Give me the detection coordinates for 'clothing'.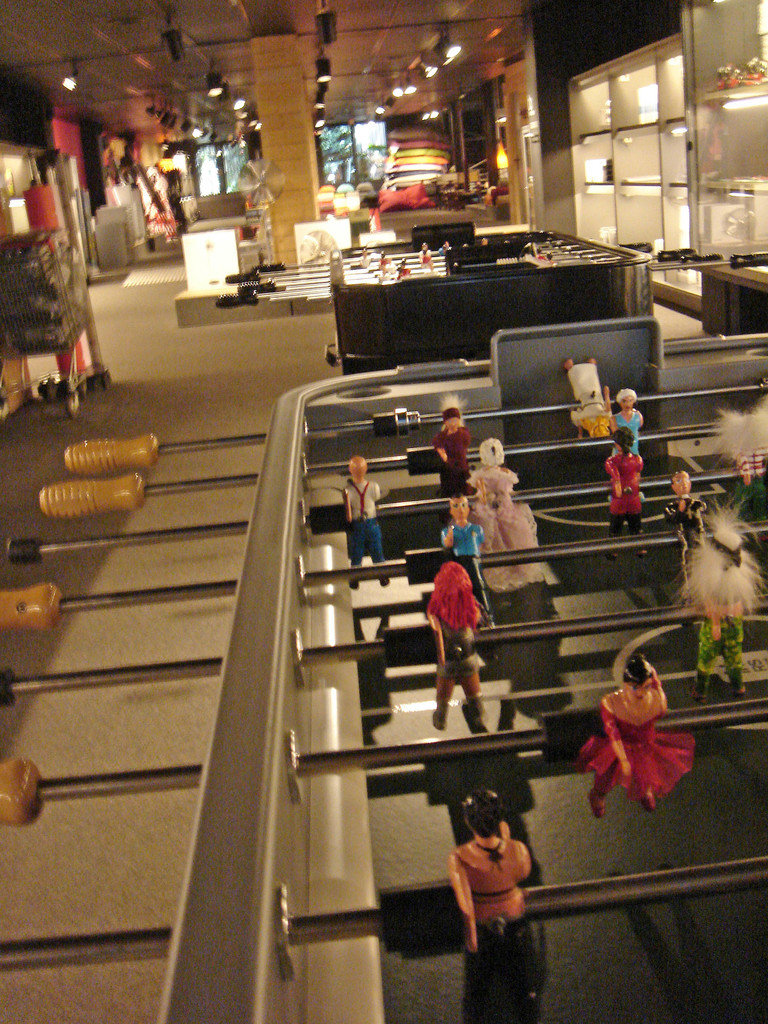
rect(447, 836, 541, 993).
